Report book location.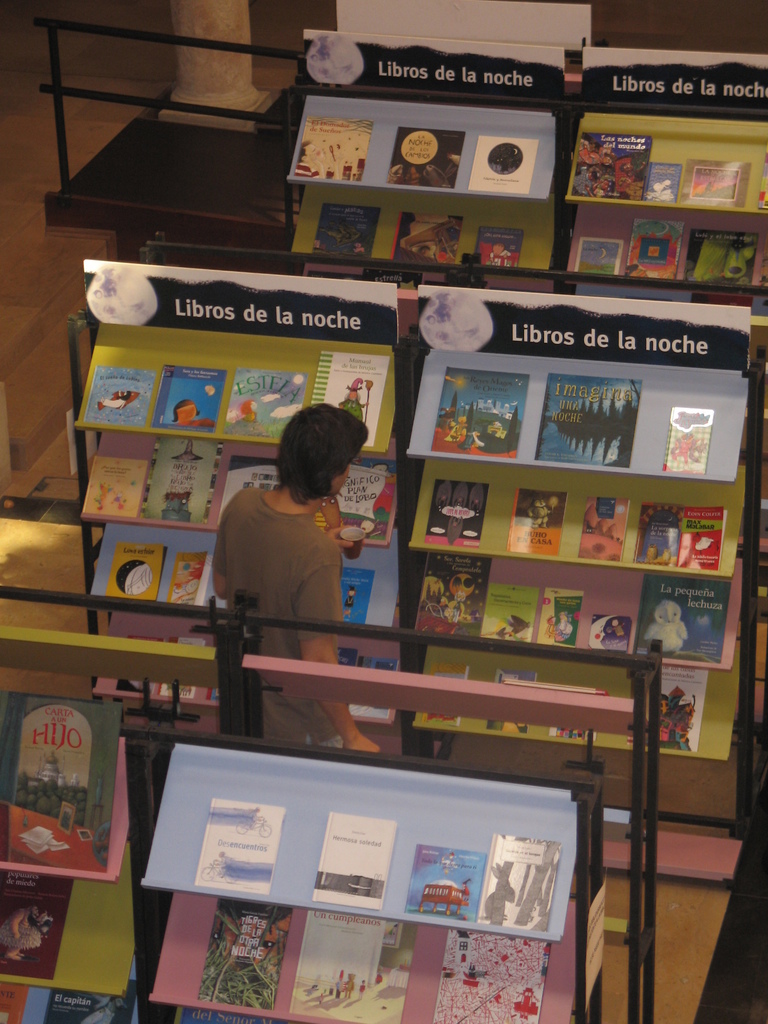
Report: box=[458, 225, 518, 266].
